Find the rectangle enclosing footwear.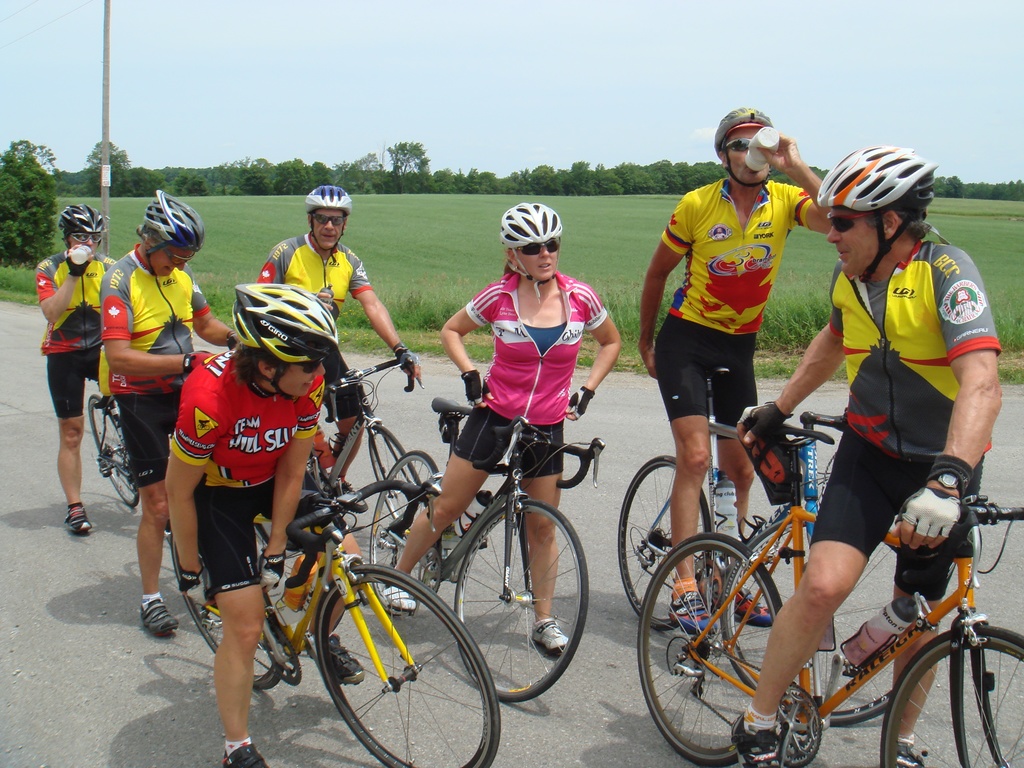
<box>723,709,776,767</box>.
